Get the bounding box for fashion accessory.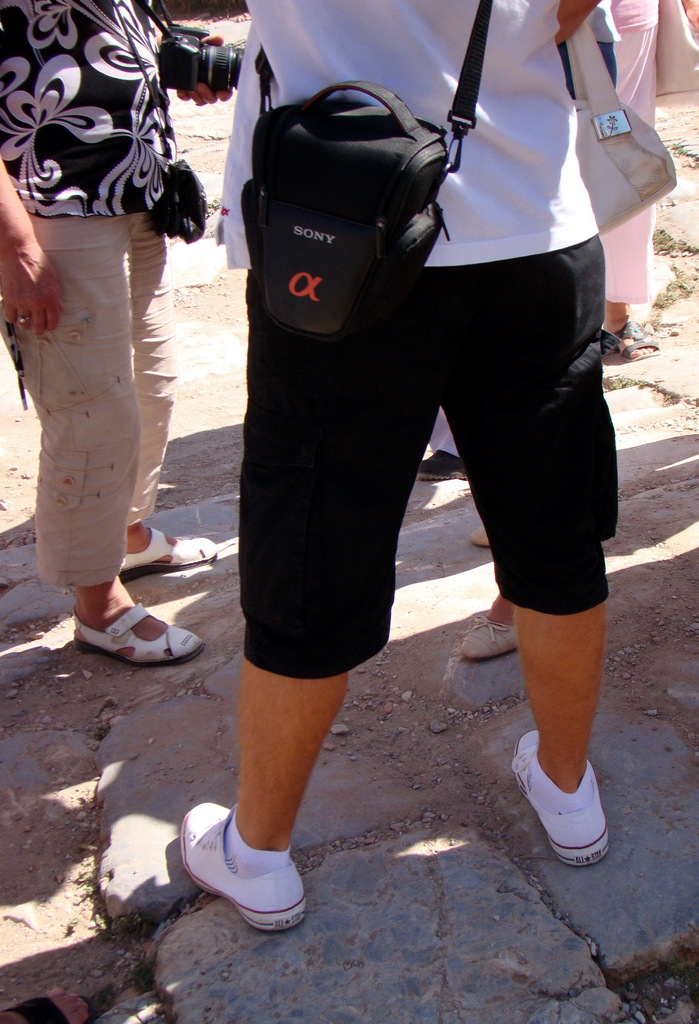
[left=117, top=526, right=220, bottom=584].
